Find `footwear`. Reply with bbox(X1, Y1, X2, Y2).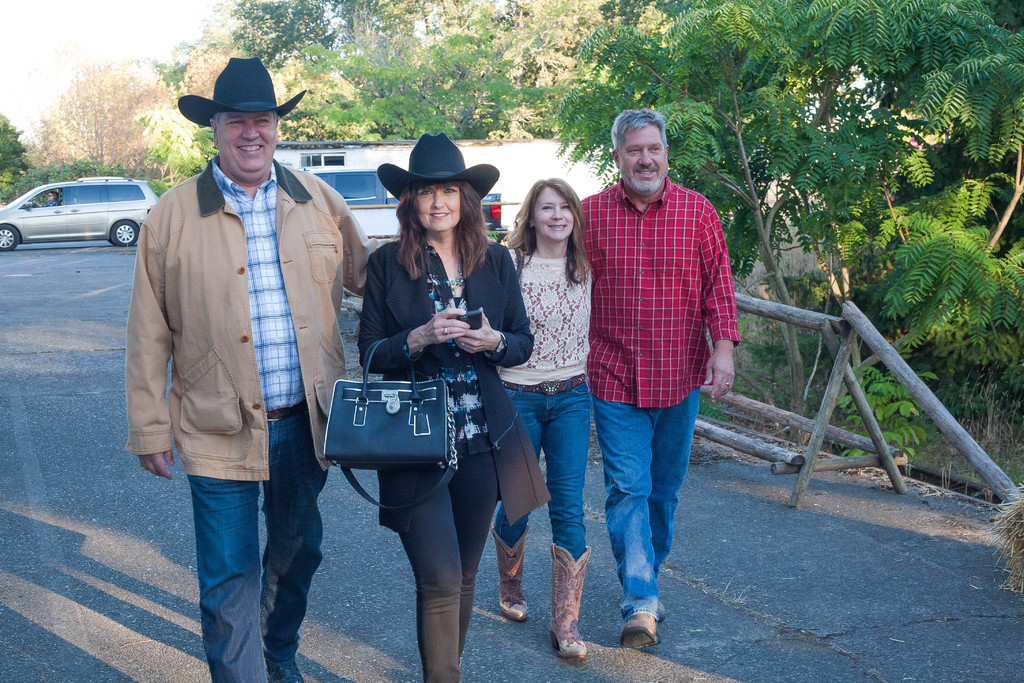
bbox(542, 553, 598, 662).
